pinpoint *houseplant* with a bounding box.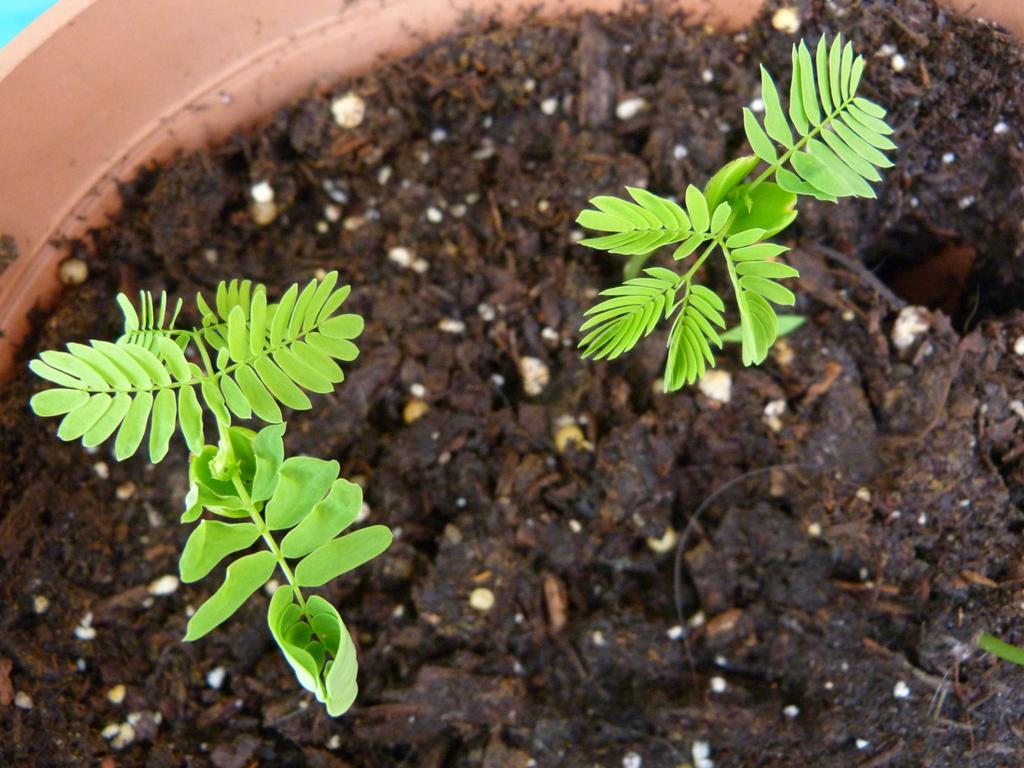
[x1=0, y1=0, x2=1023, y2=767].
